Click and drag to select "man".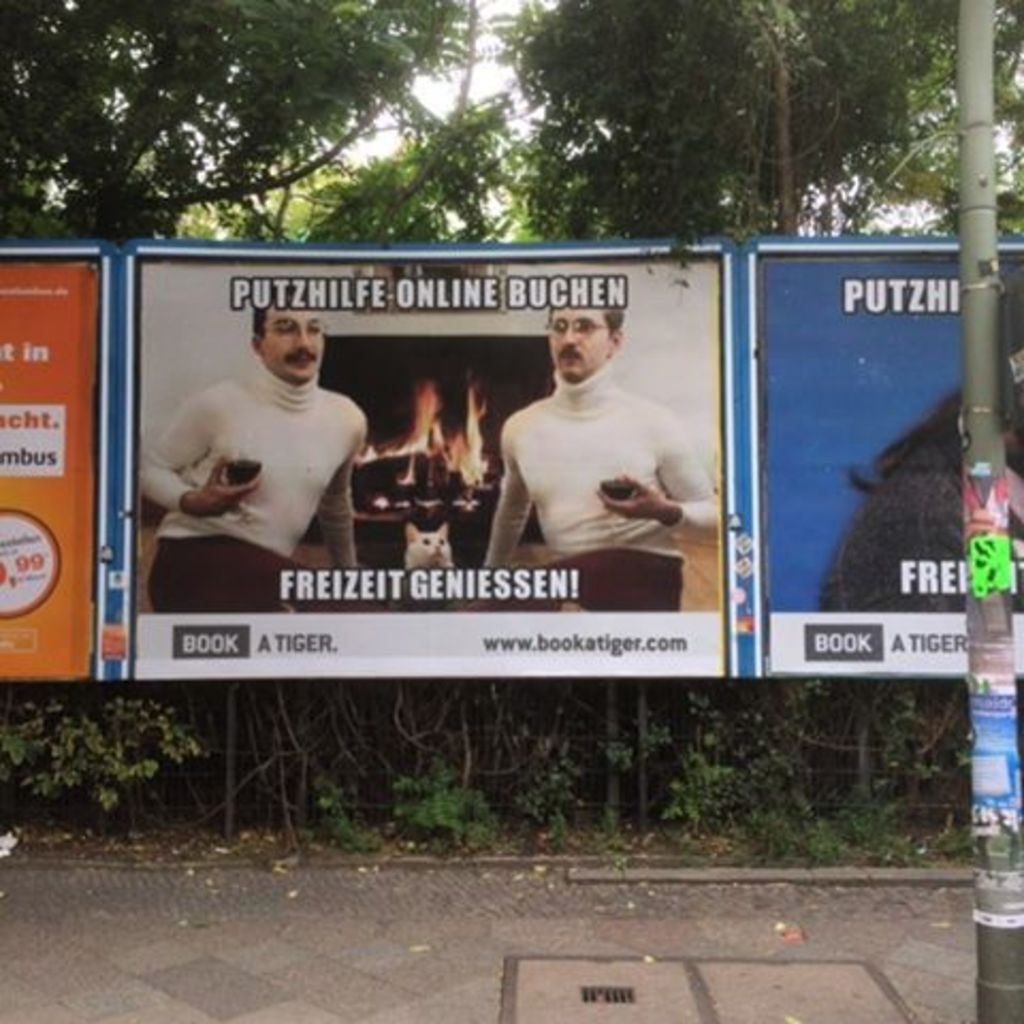
Selection: box=[137, 314, 371, 614].
